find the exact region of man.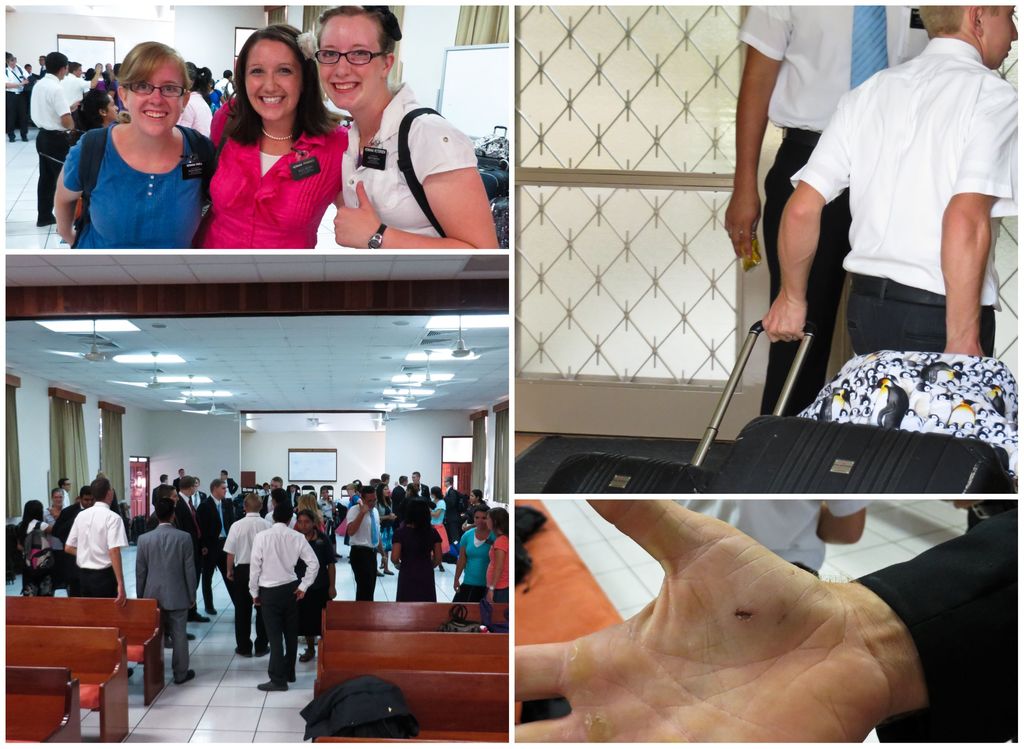
Exact region: box(408, 471, 434, 503).
